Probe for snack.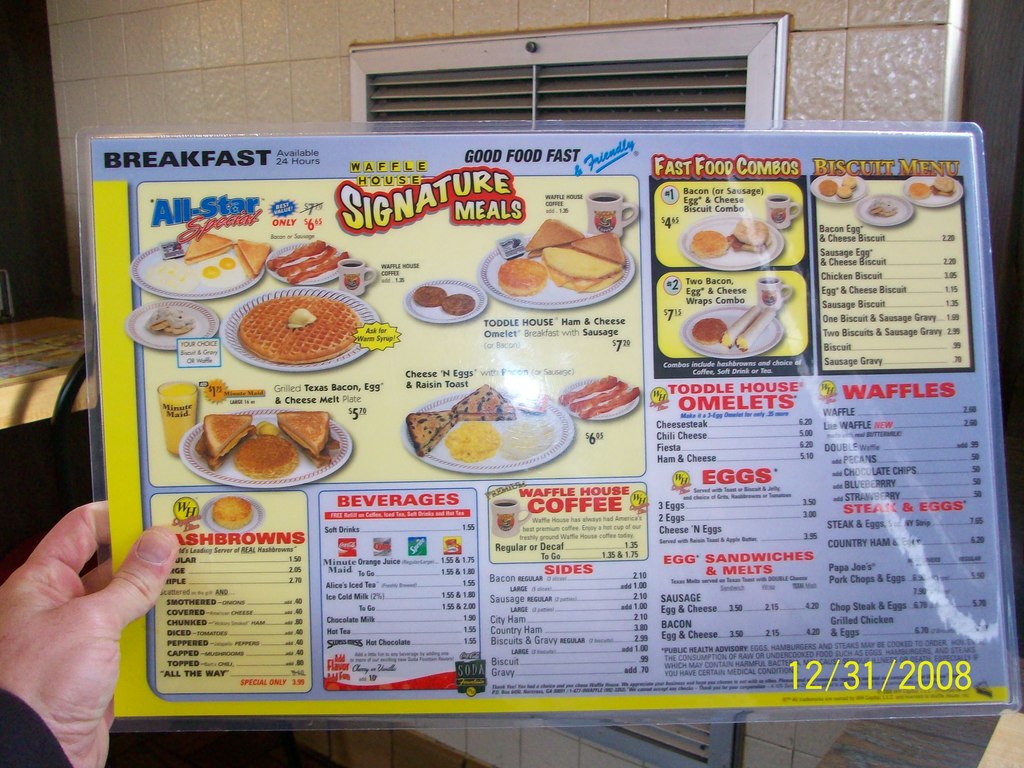
Probe result: locate(415, 286, 443, 307).
